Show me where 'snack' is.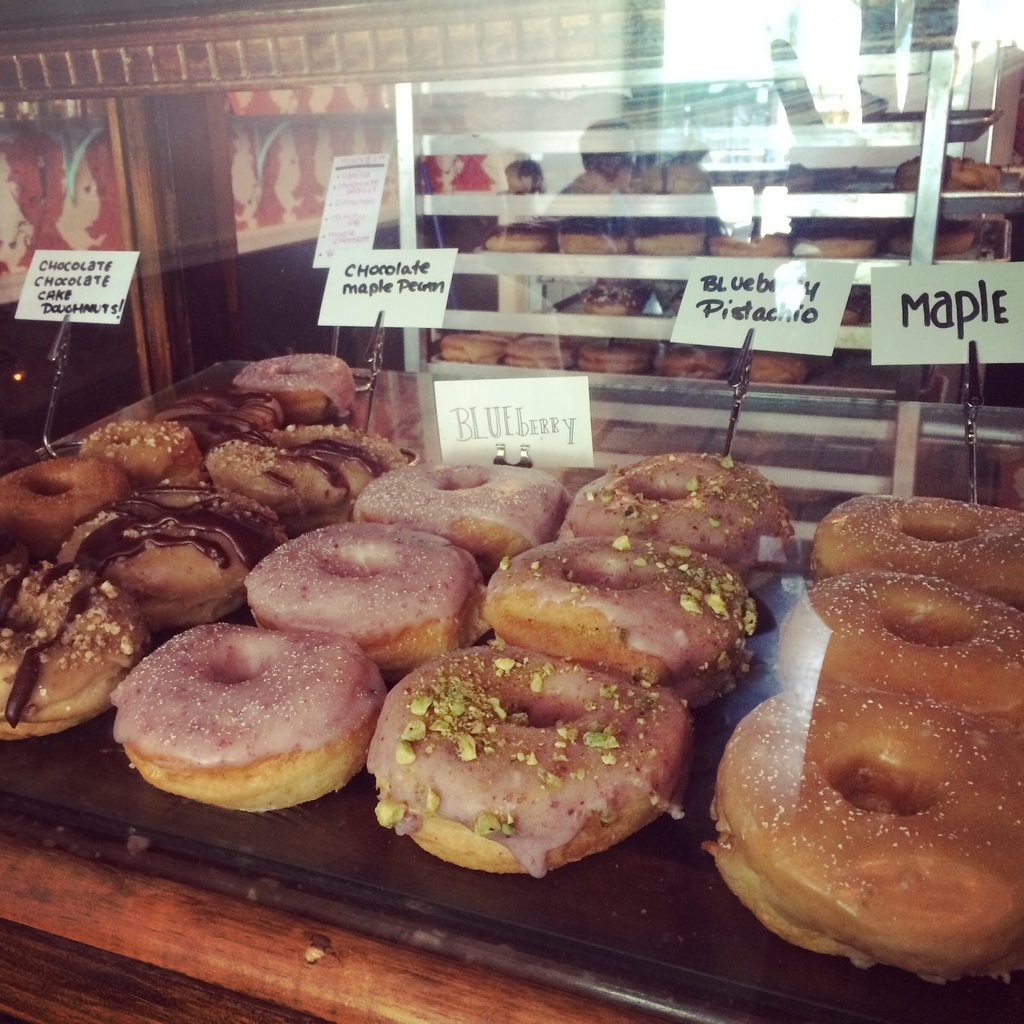
'snack' is at pyautogui.locateOnScreen(580, 281, 641, 316).
